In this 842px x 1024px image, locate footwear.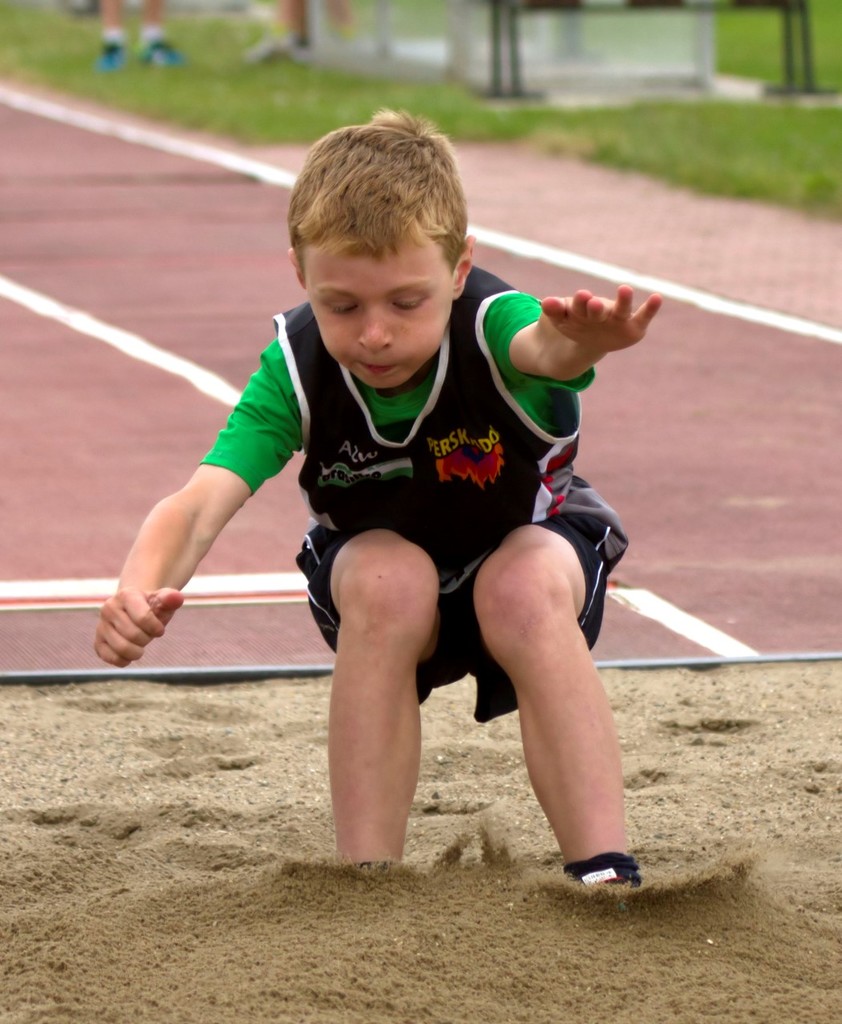
Bounding box: Rect(557, 846, 642, 892).
